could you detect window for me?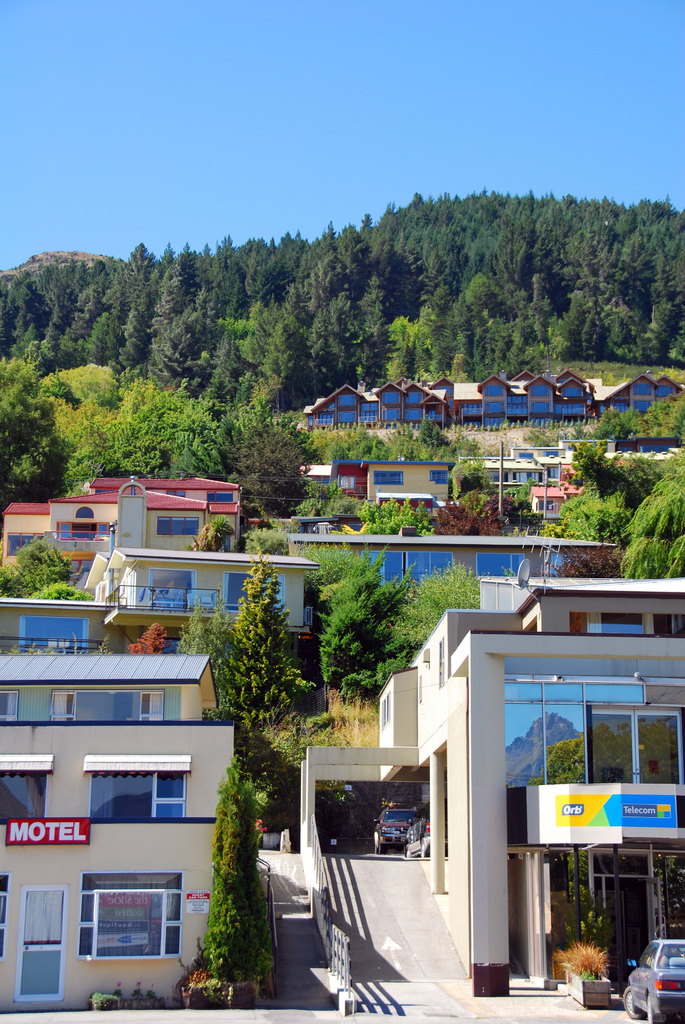
Detection result: pyautogui.locateOnScreen(414, 678, 423, 706).
